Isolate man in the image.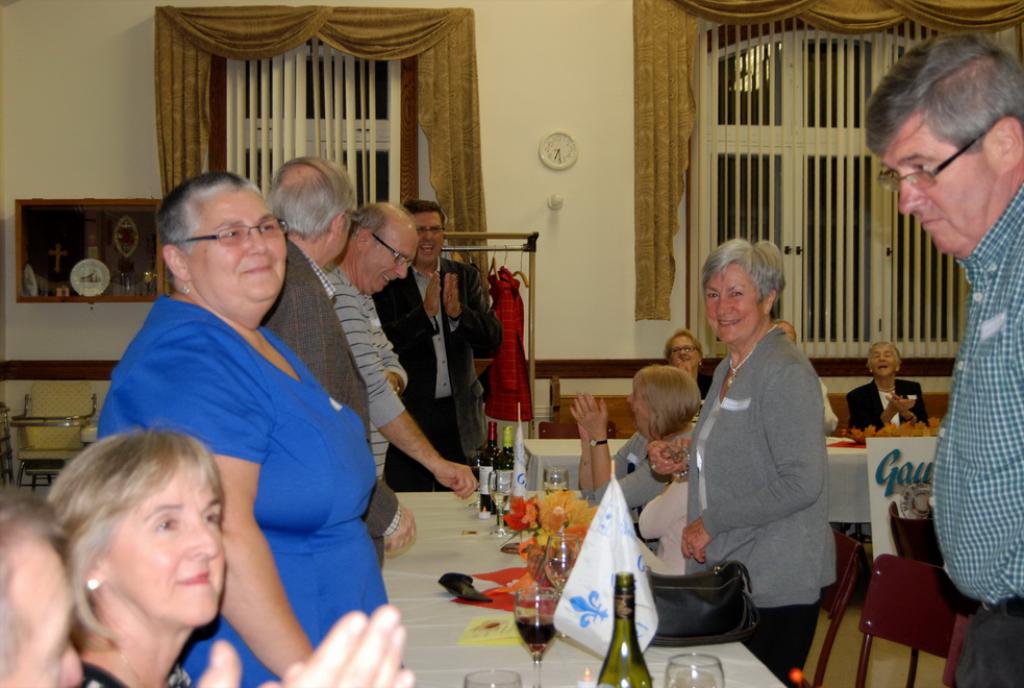
Isolated region: (321,196,482,506).
